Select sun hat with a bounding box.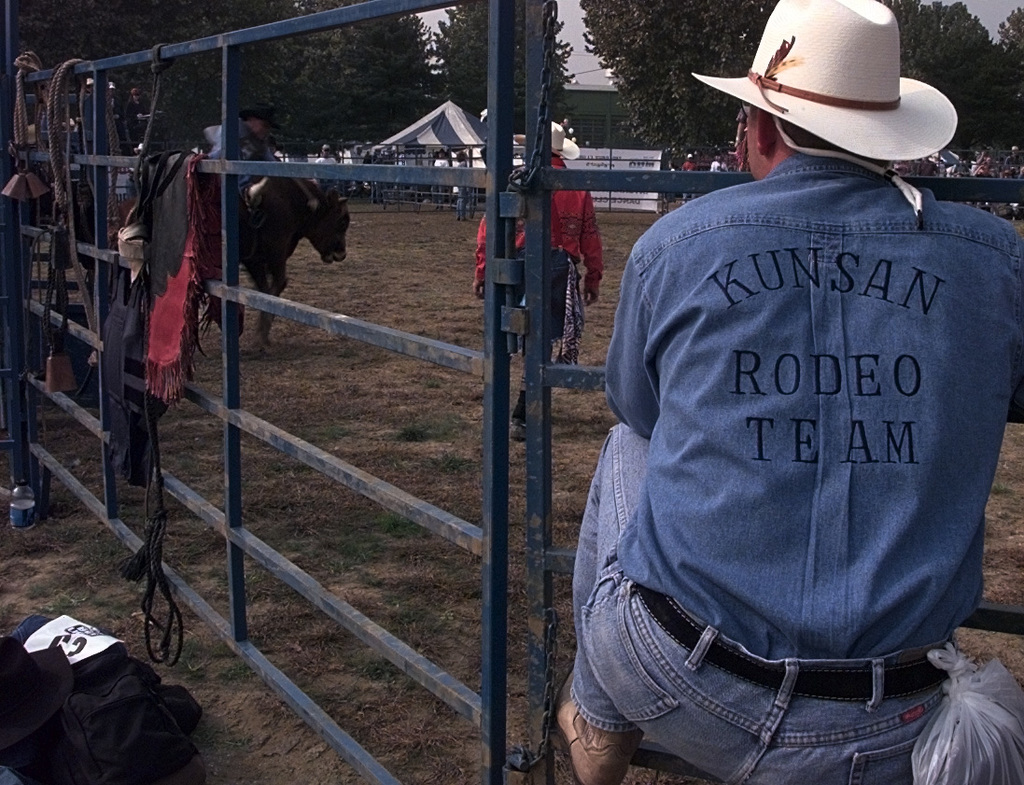
<box>691,0,960,228</box>.
